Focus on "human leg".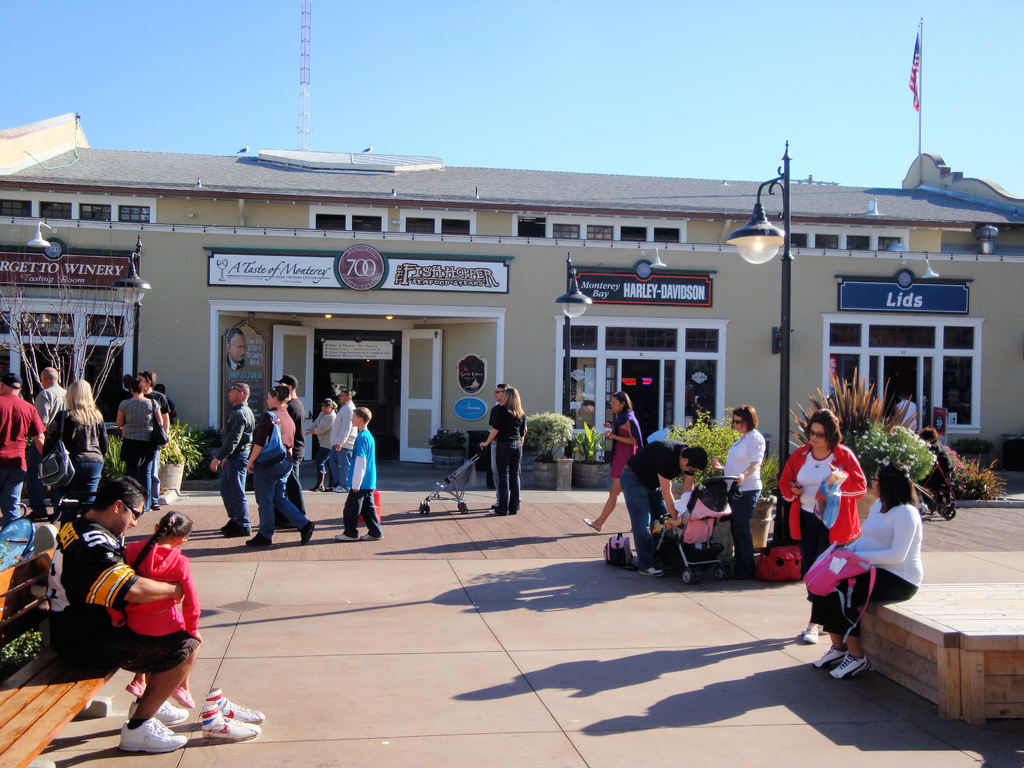
Focused at BBox(487, 442, 507, 509).
